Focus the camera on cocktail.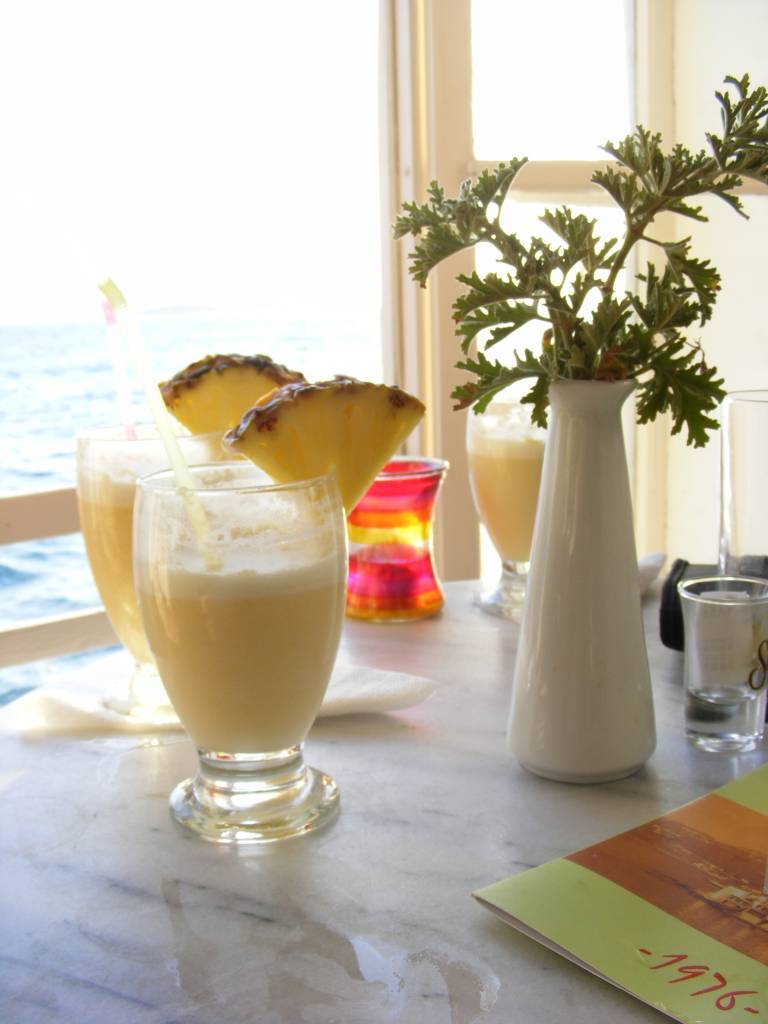
Focus region: bbox=(462, 381, 567, 643).
